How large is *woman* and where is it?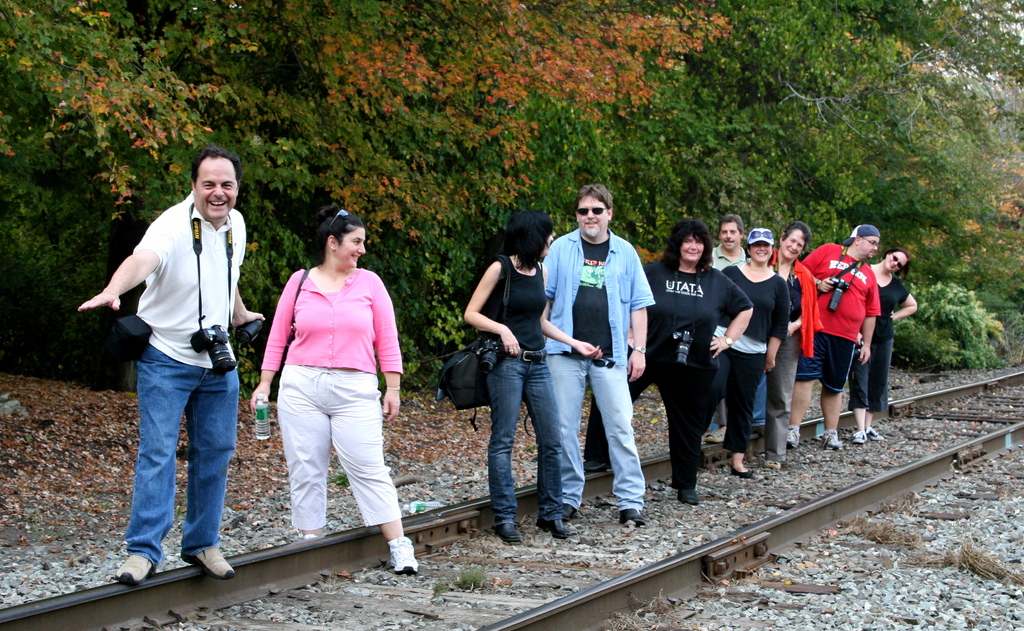
Bounding box: 724:227:789:471.
